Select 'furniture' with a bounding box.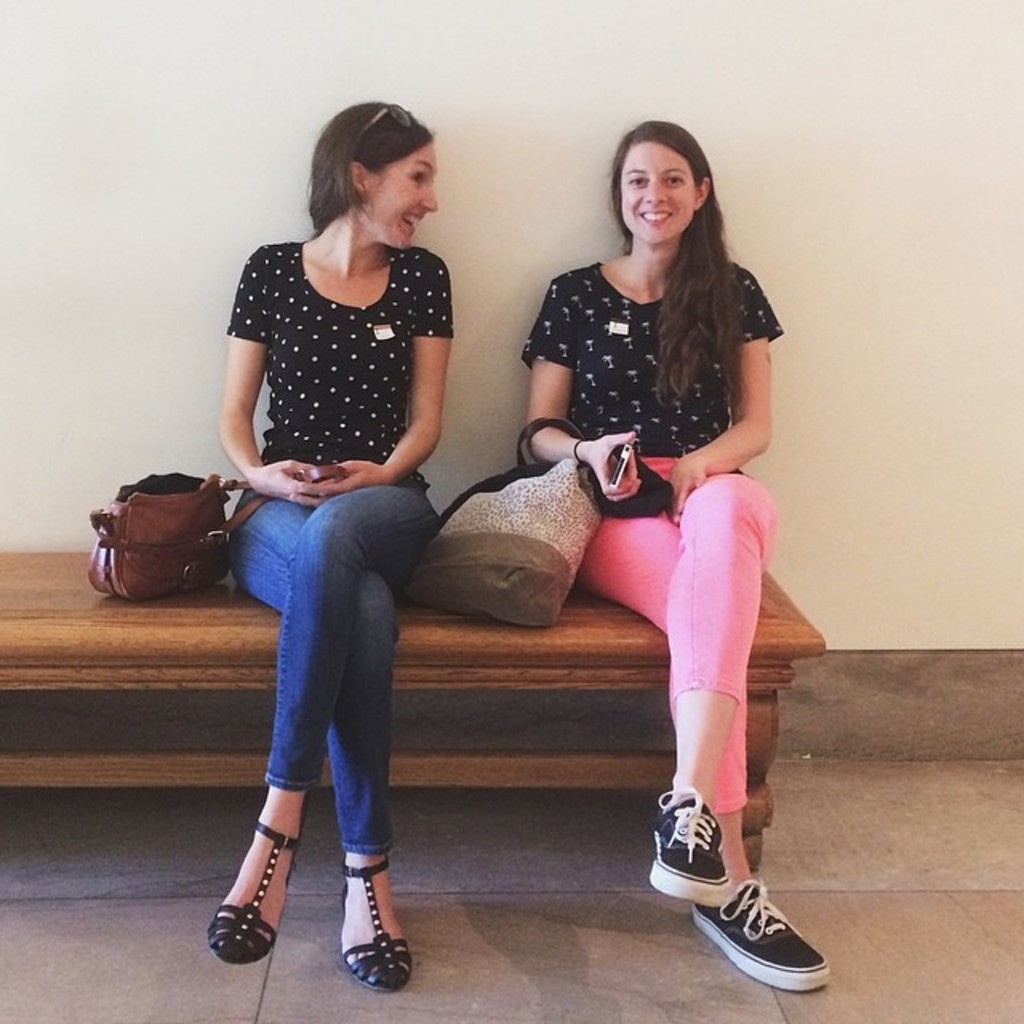
box=[0, 550, 822, 869].
